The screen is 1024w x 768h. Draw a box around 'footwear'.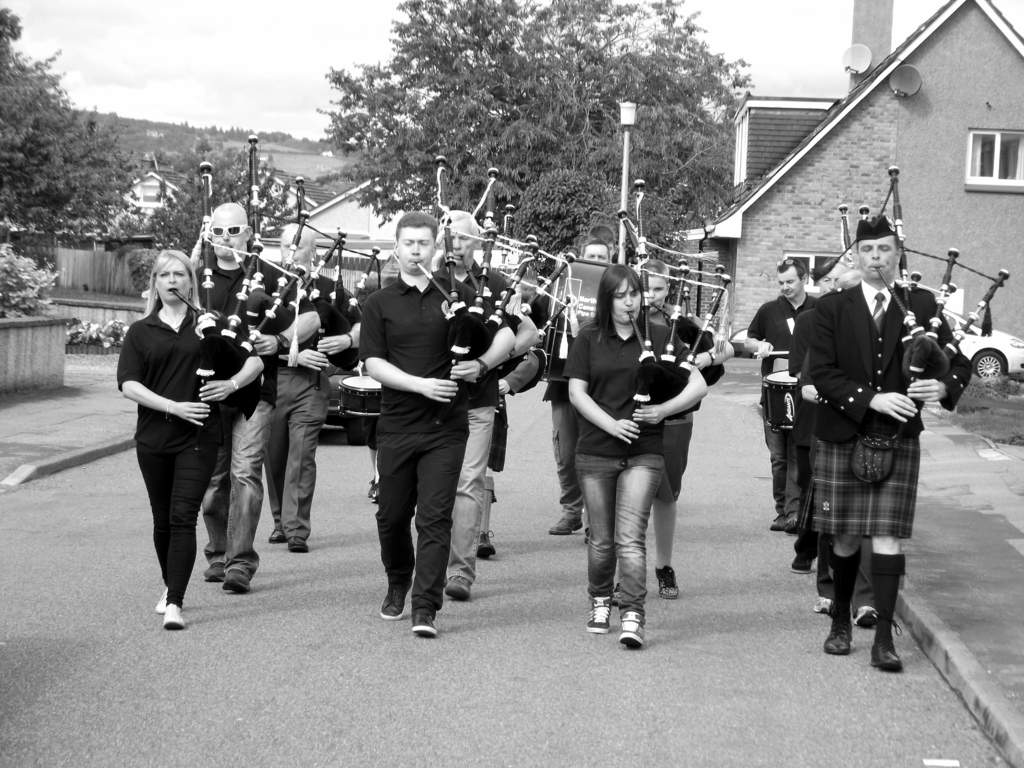
[x1=820, y1=616, x2=854, y2=659].
